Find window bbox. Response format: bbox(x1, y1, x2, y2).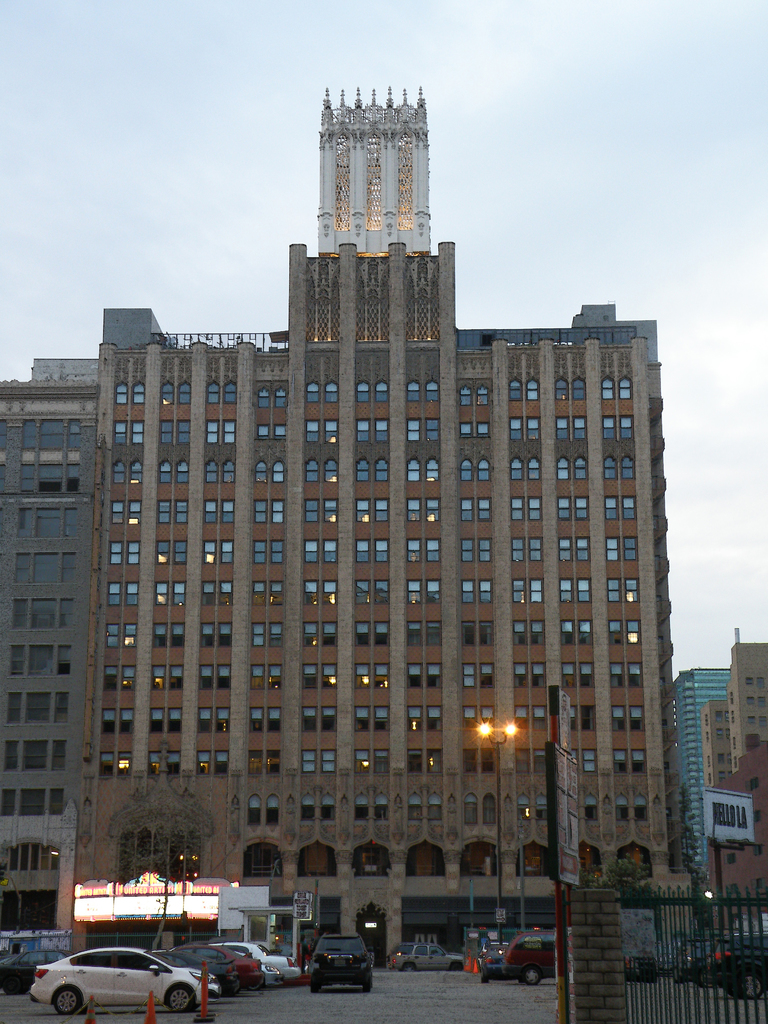
bbox(462, 748, 490, 771).
